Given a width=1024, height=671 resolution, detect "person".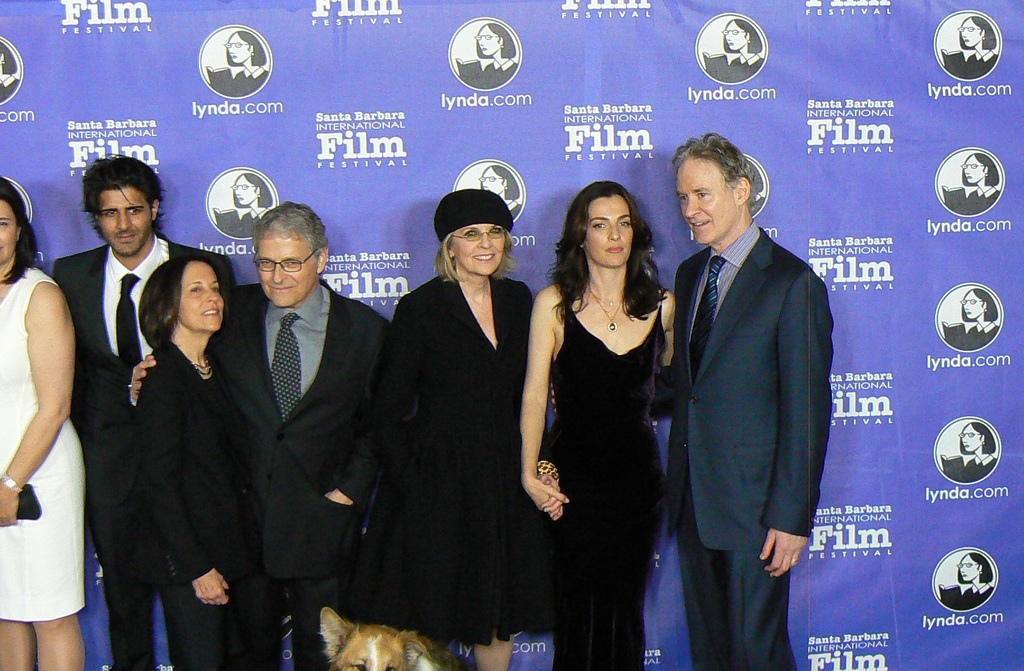
x1=228, y1=25, x2=268, y2=97.
